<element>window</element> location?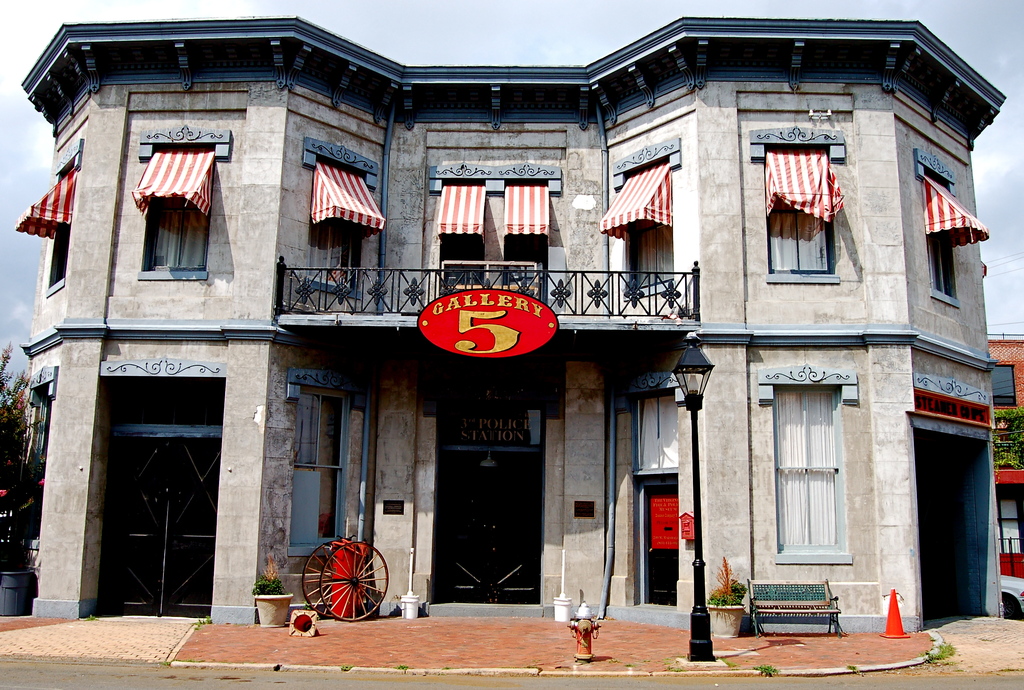
[765,149,838,278]
